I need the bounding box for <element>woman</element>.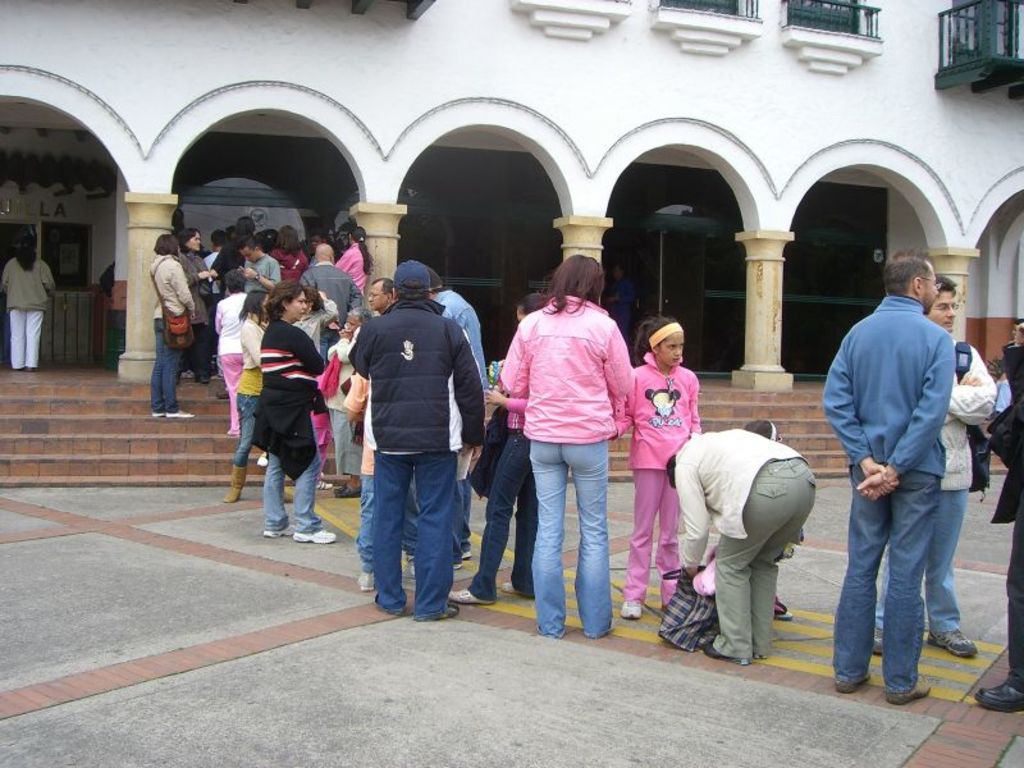
Here it is: 205 218 259 291.
